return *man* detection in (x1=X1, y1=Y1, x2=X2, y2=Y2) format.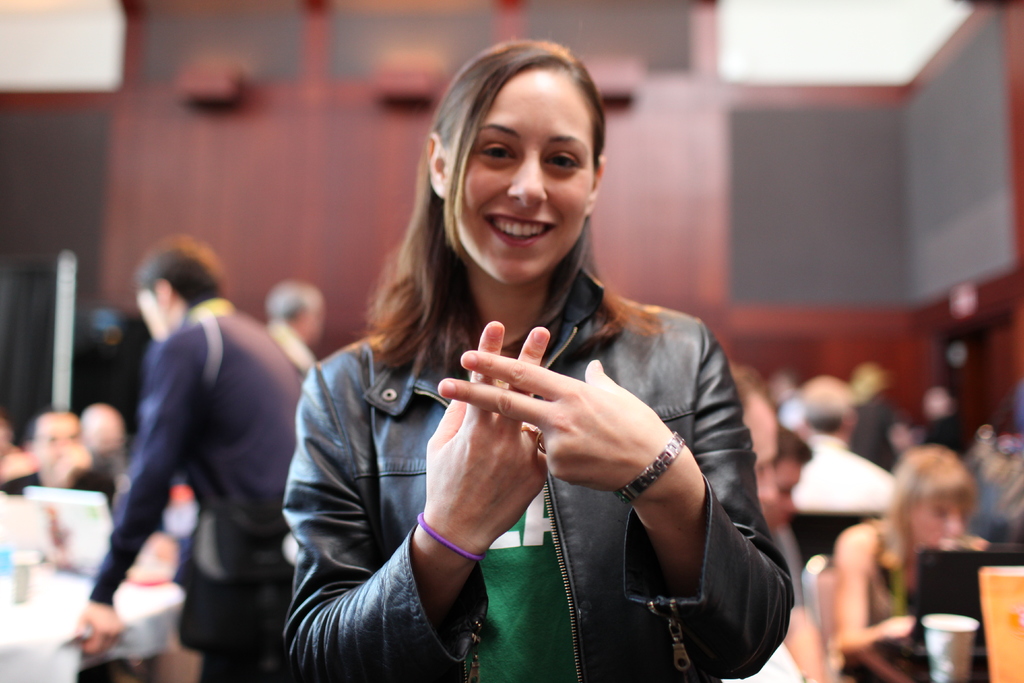
(x1=88, y1=204, x2=312, y2=666).
